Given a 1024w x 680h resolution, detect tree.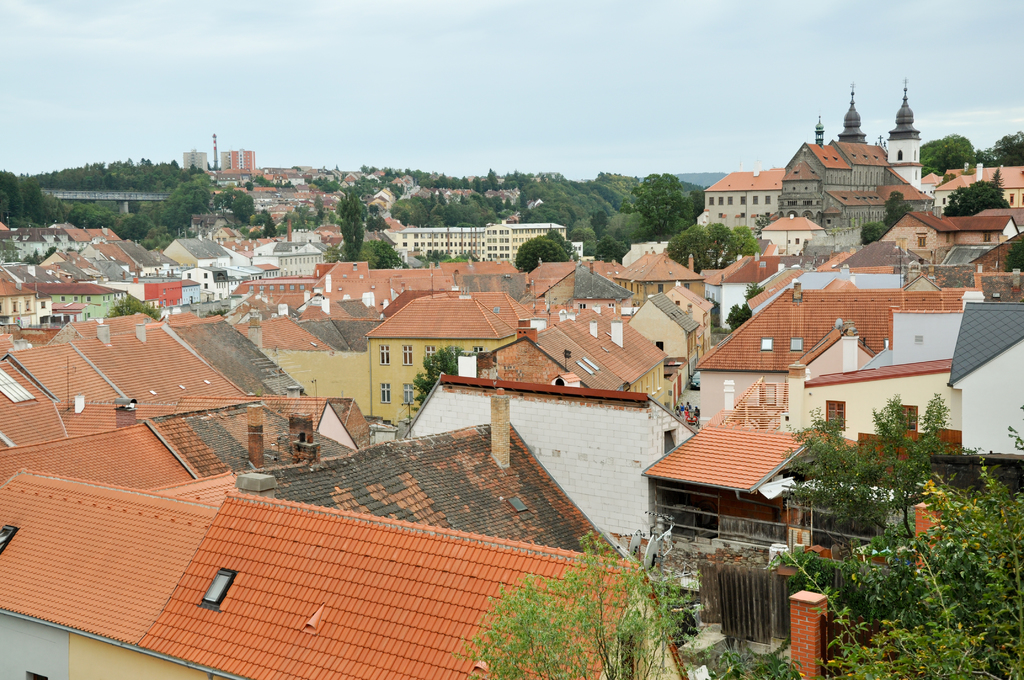
(x1=938, y1=180, x2=1009, y2=218).
